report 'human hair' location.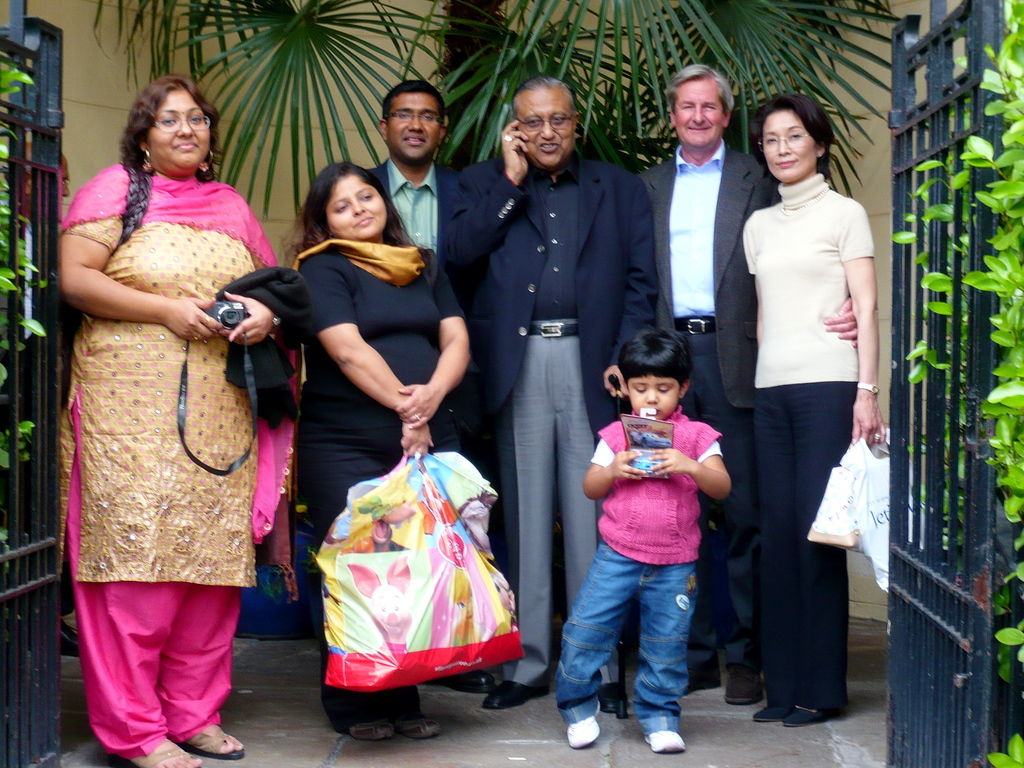
Report: (751,92,835,167).
